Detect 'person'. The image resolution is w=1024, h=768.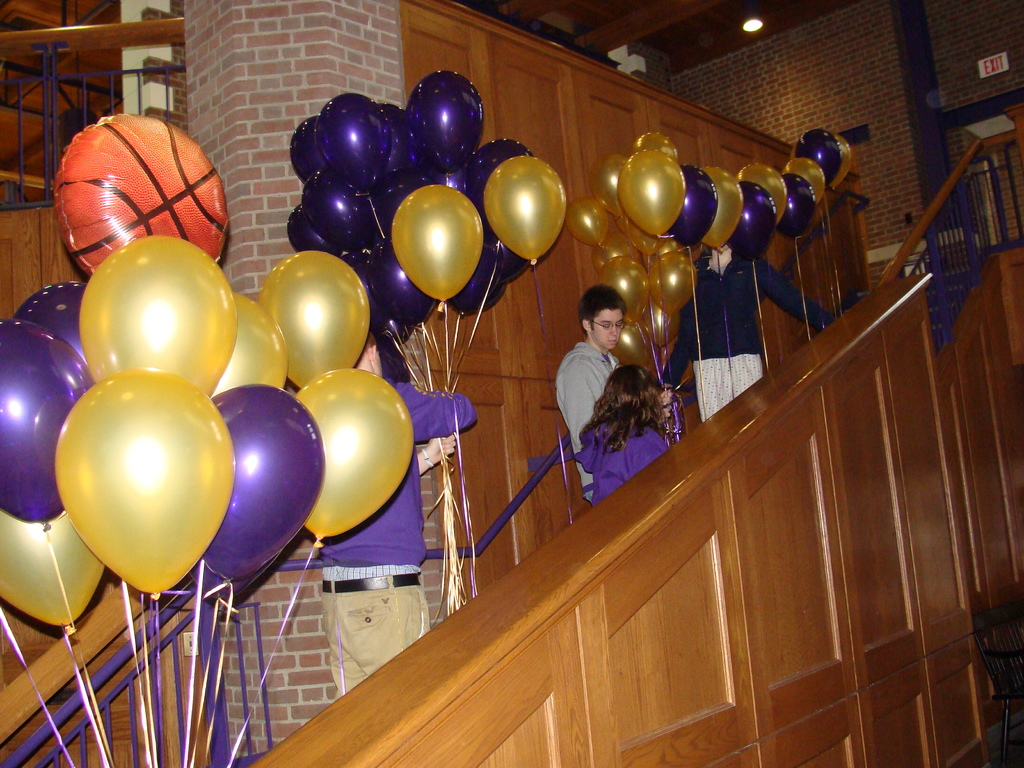
(652, 239, 836, 426).
